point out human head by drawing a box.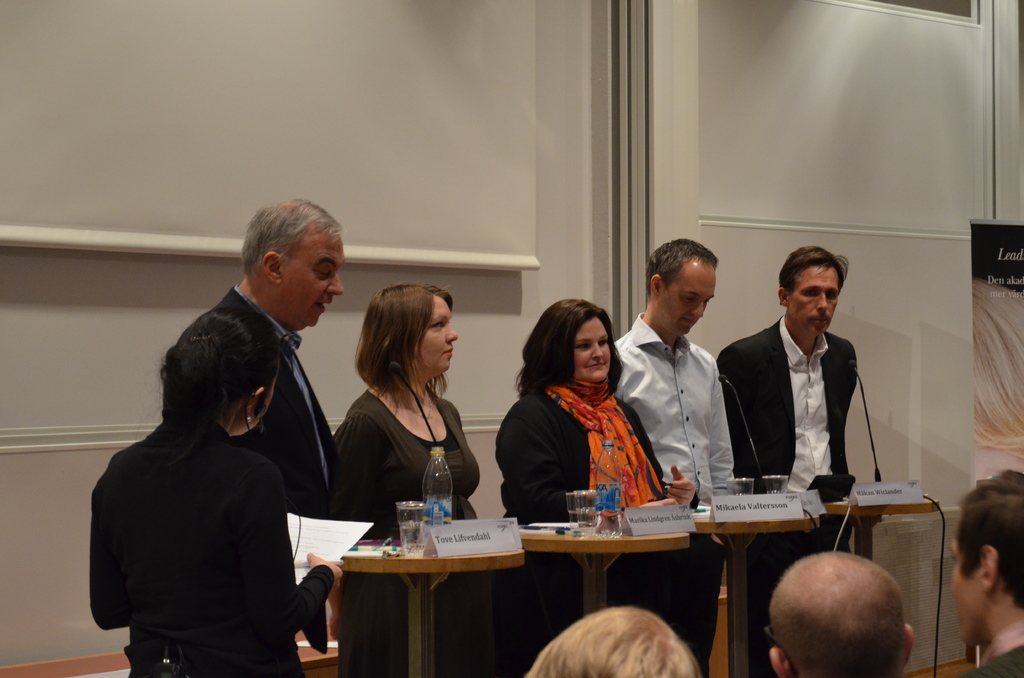
948/471/1023/646.
